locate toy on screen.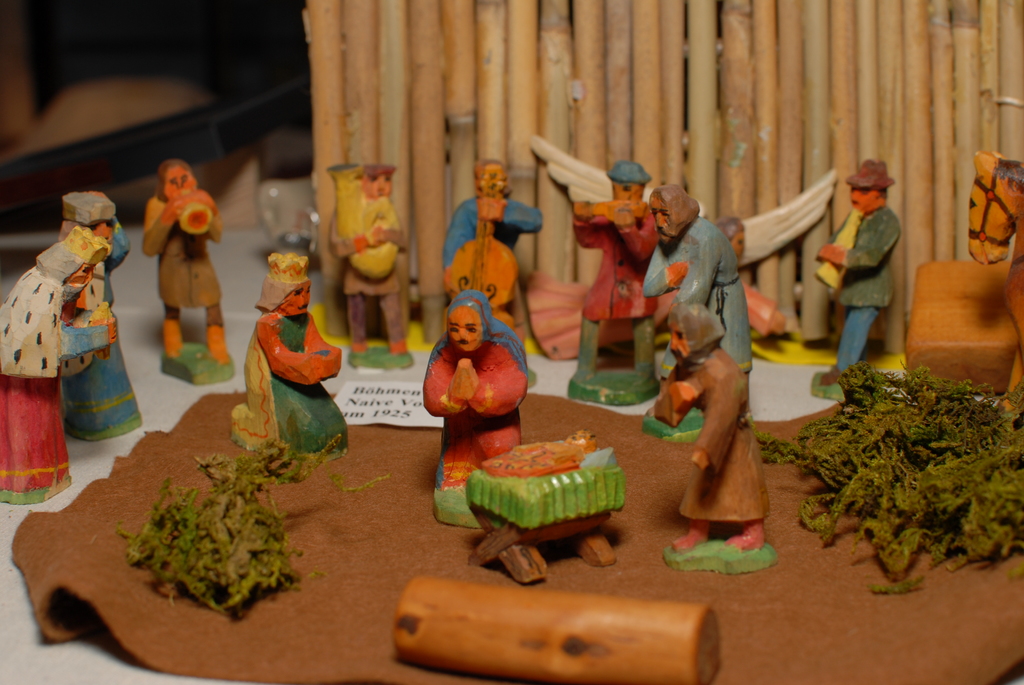
On screen at <box>812,159,899,387</box>.
